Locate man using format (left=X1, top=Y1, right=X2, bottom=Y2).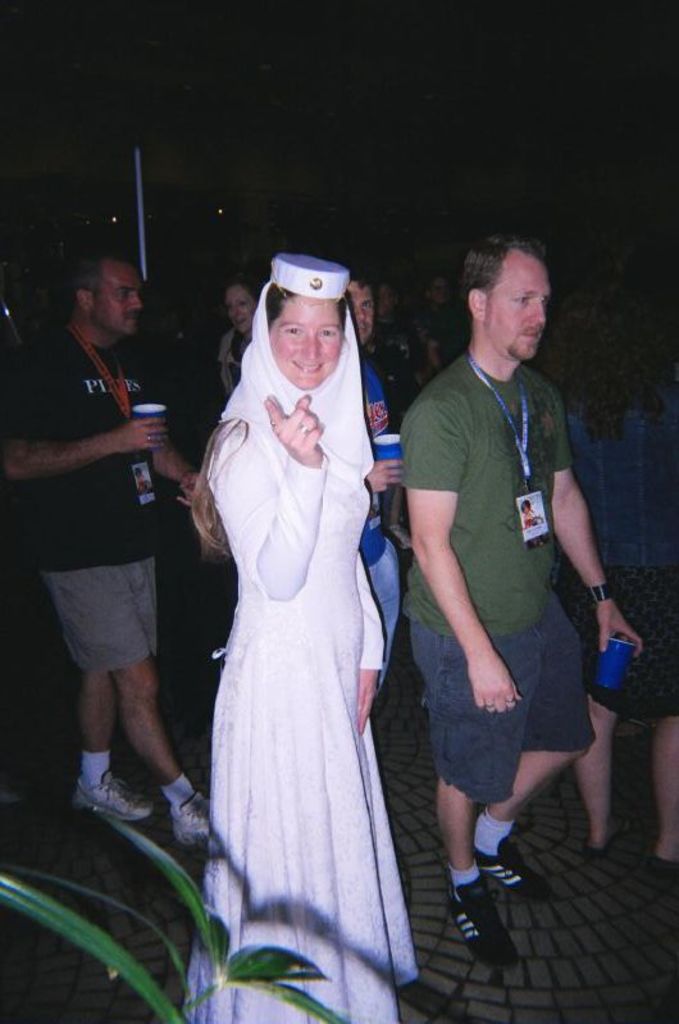
(left=386, top=215, right=629, bottom=946).
